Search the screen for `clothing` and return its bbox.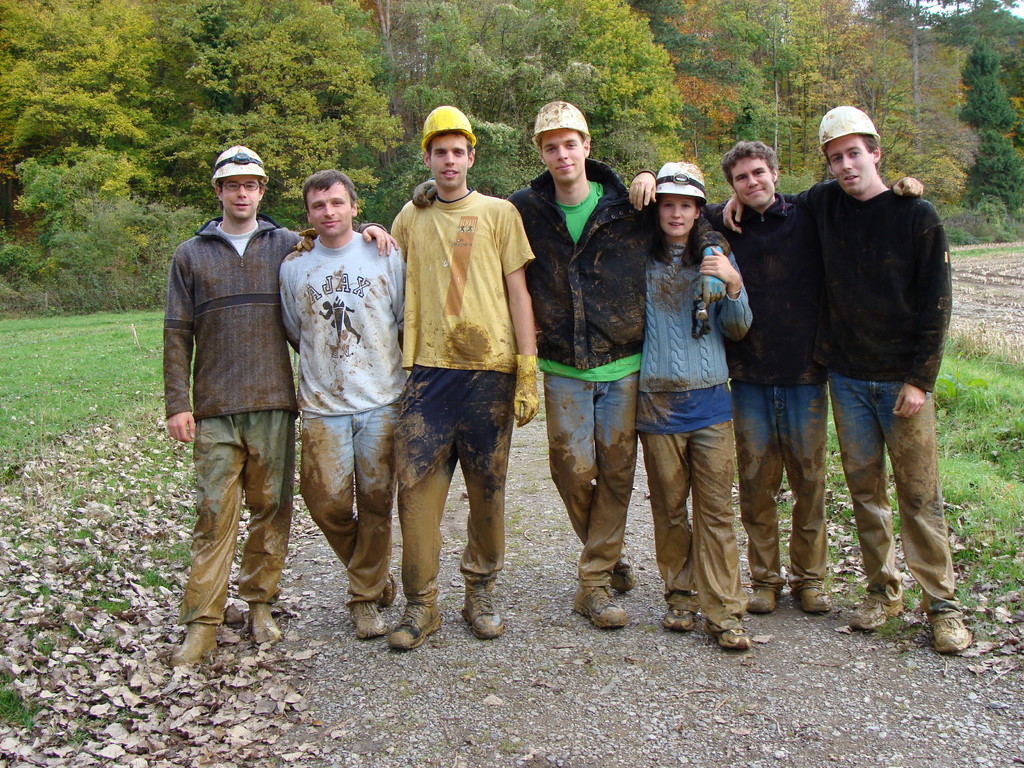
Found: bbox=[631, 236, 755, 622].
